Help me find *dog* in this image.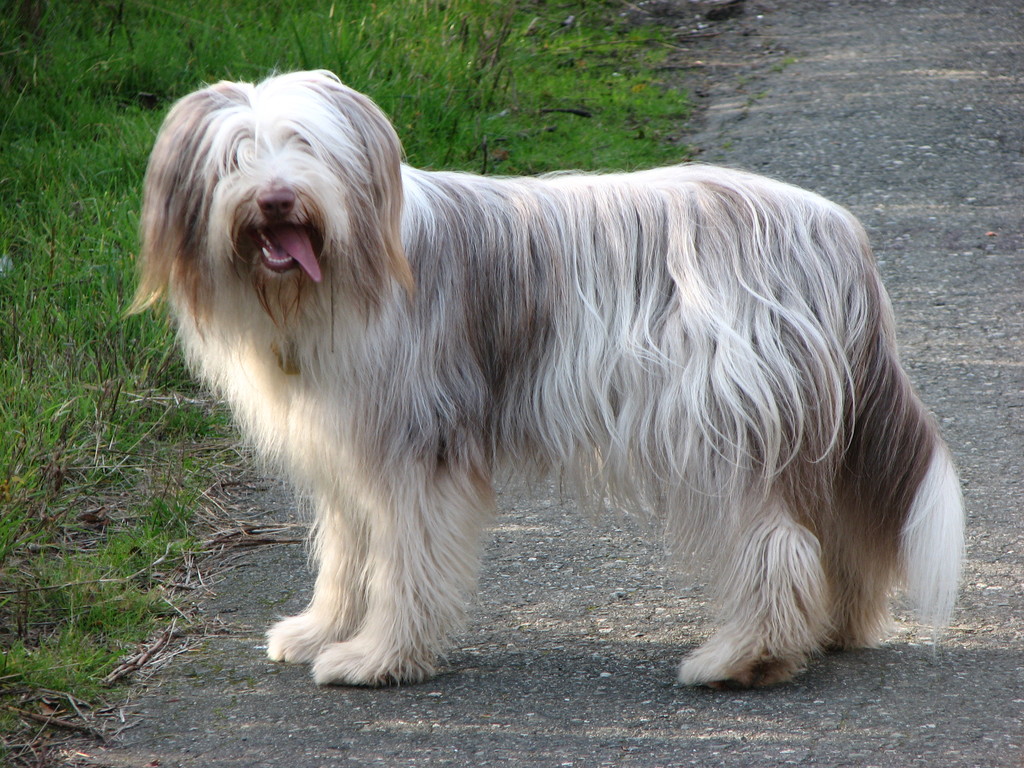
Found it: BBox(121, 67, 968, 692).
